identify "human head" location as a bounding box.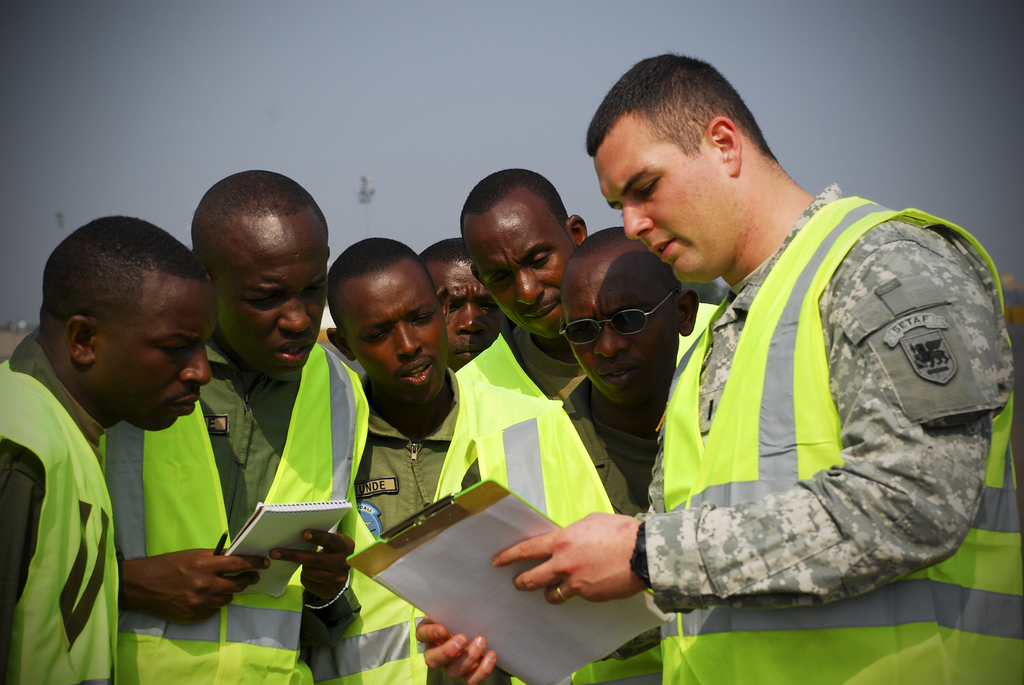
[left=330, top=237, right=451, bottom=409].
